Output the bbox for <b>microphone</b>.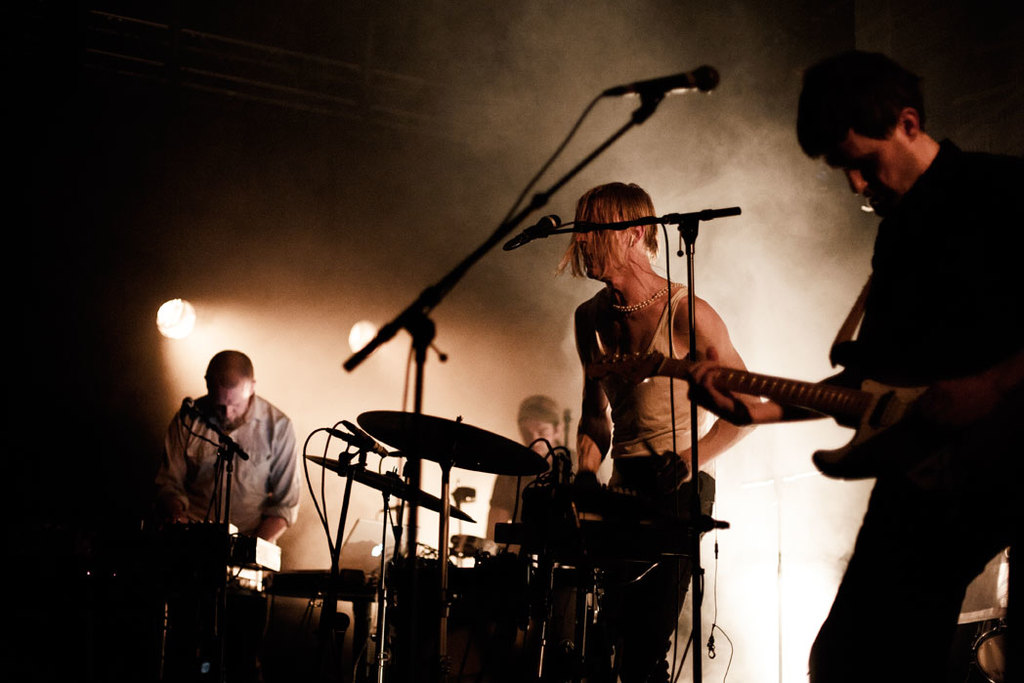
<box>626,61,721,99</box>.
